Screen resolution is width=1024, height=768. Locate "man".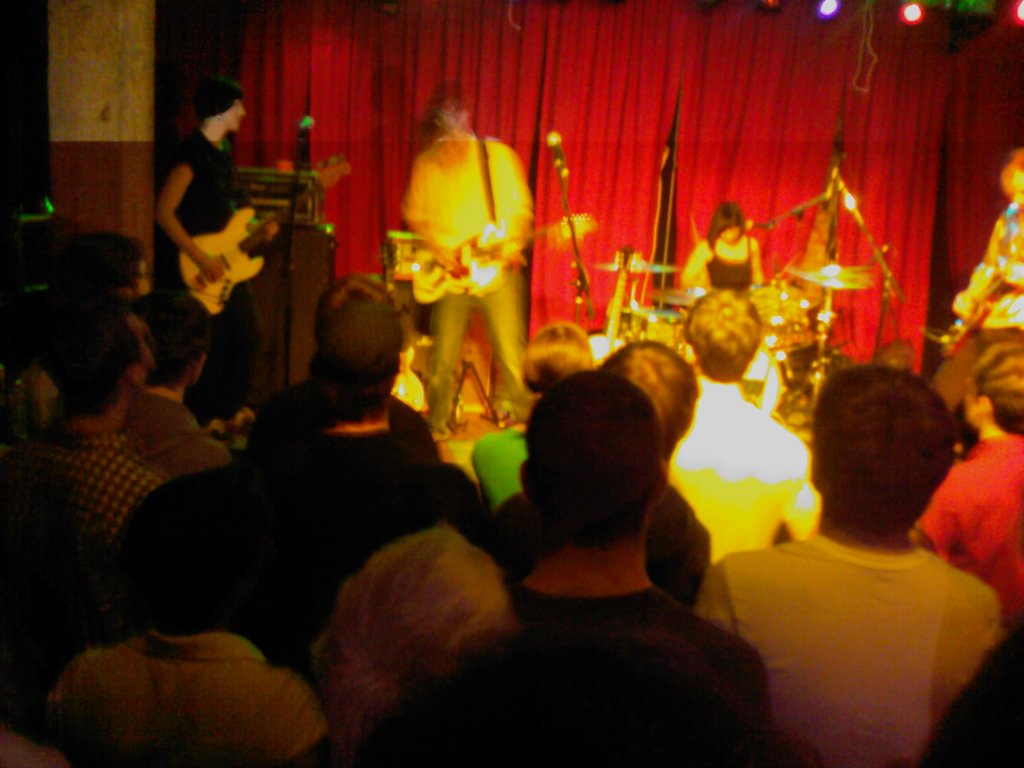
x1=0 y1=295 x2=175 y2=610.
